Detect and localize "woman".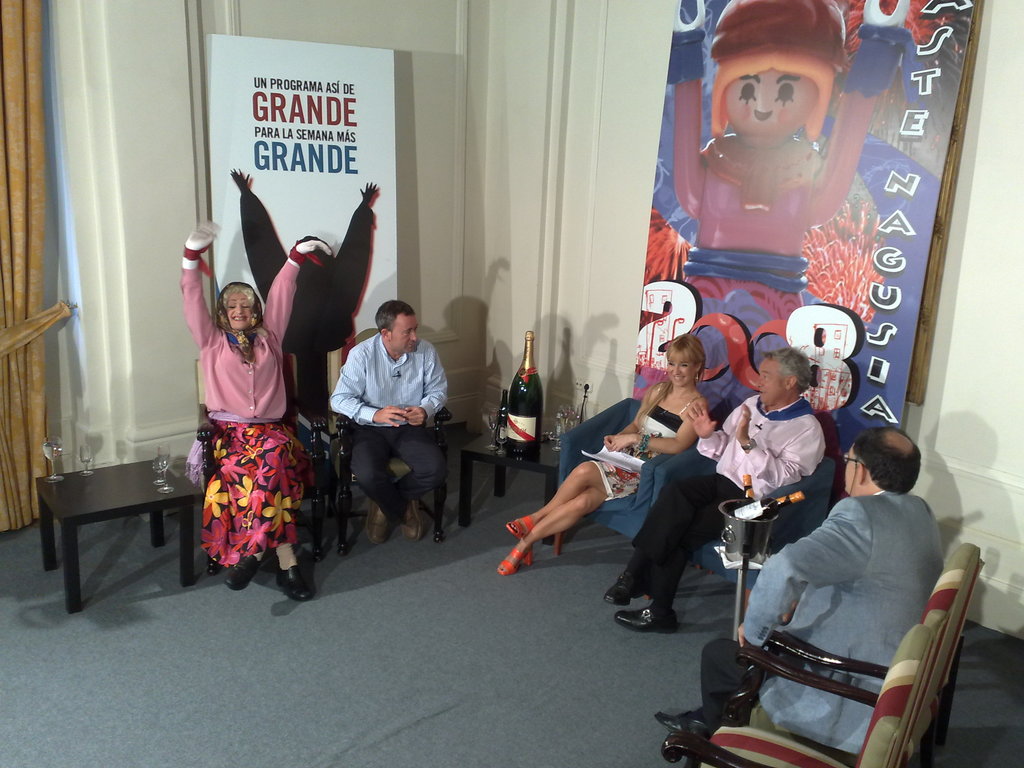
Localized at locate(180, 273, 305, 596).
